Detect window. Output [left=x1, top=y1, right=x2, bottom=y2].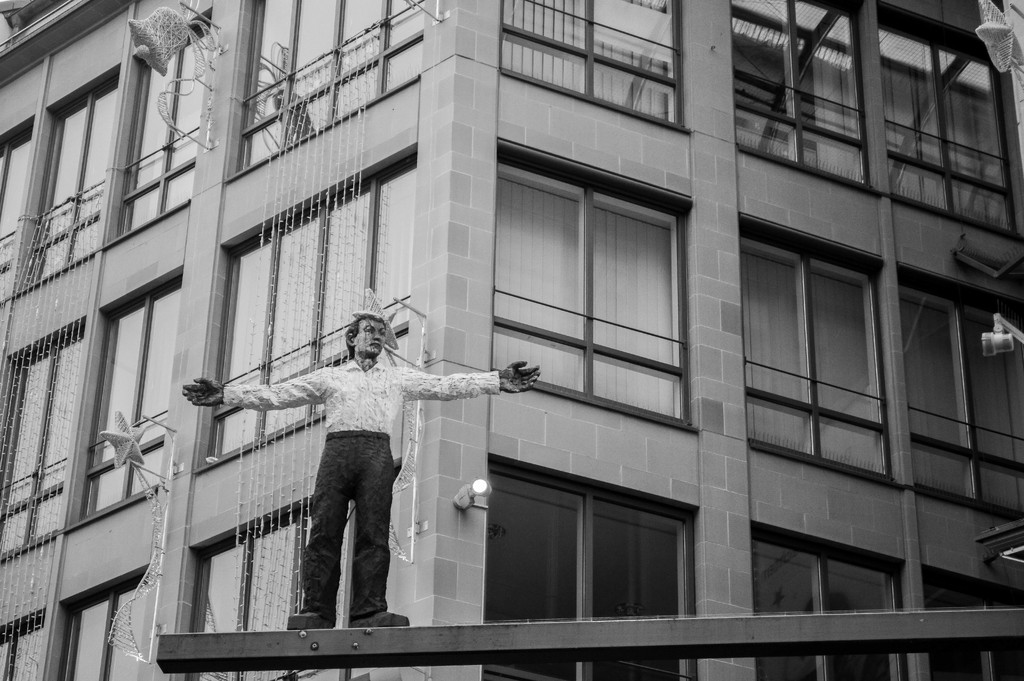
[left=725, top=0, right=871, bottom=193].
